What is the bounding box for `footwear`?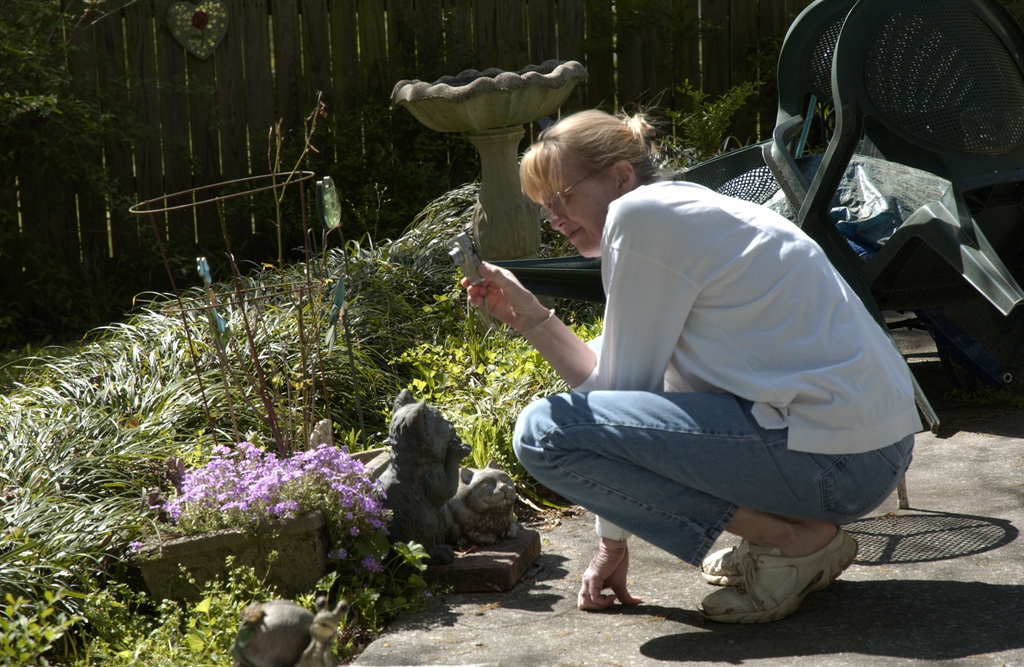
l=698, t=540, r=858, b=627.
